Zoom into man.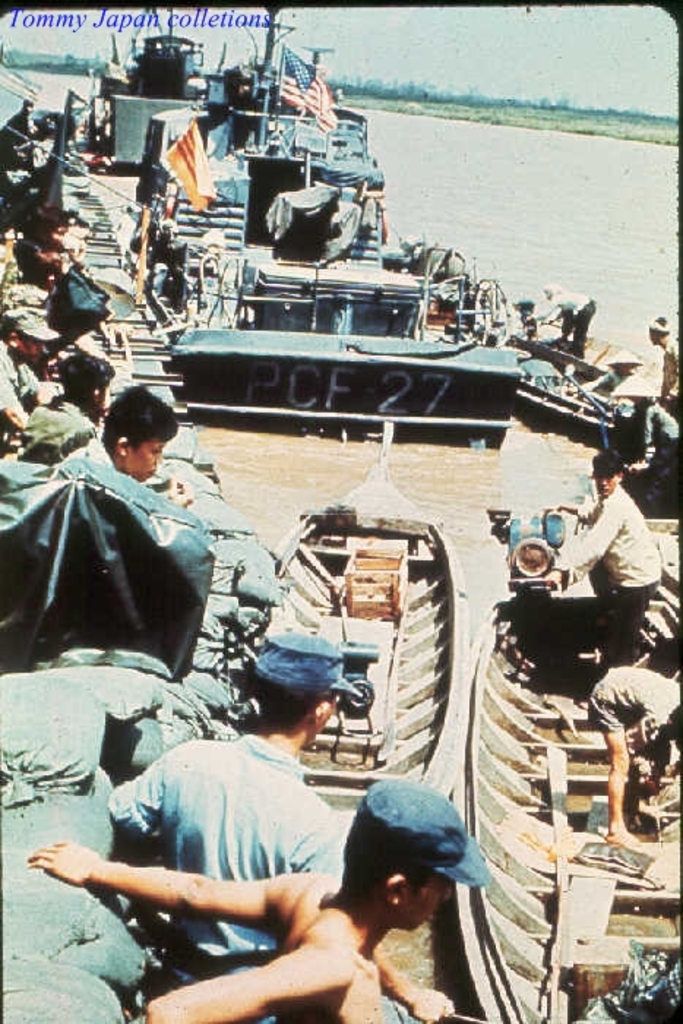
Zoom target: BBox(537, 445, 663, 661).
